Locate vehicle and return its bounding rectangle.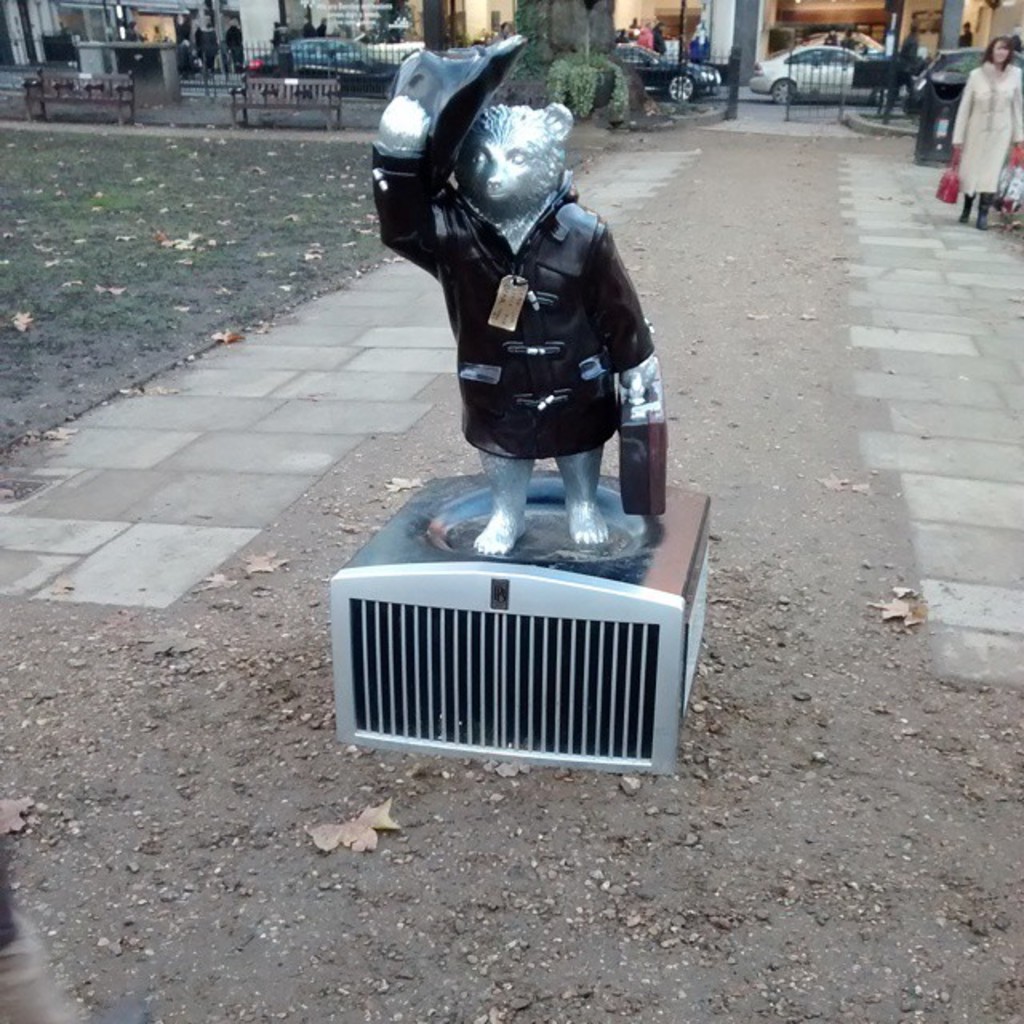
locate(915, 48, 1018, 117).
